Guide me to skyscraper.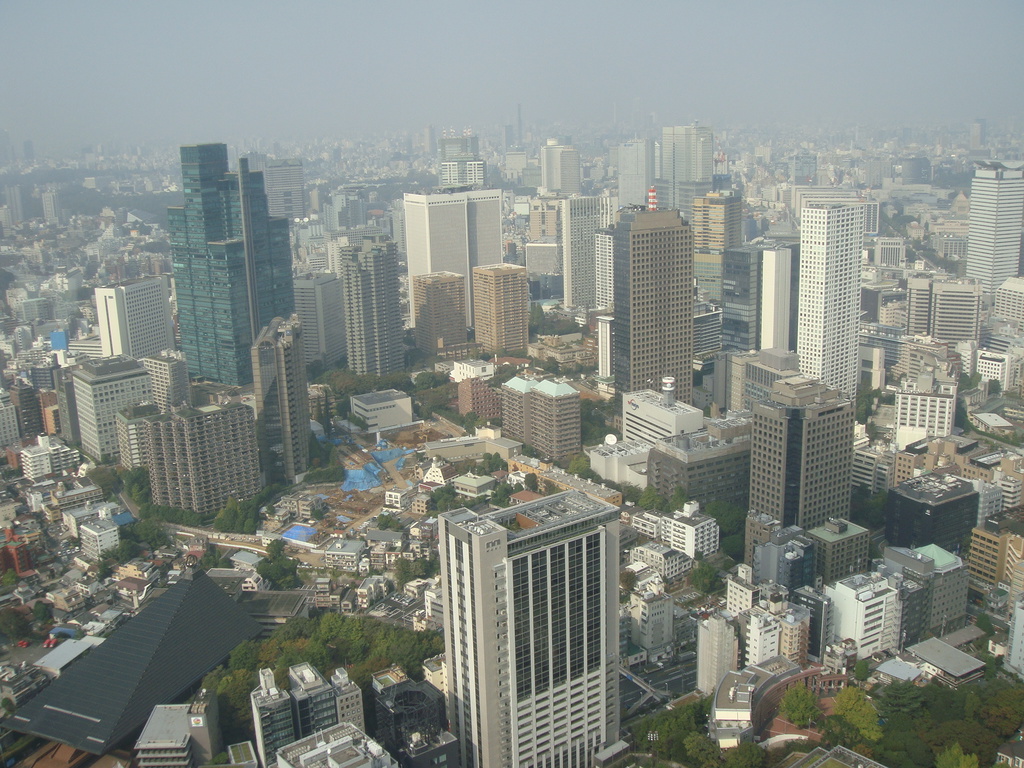
Guidance: left=978, top=350, right=1020, bottom=385.
